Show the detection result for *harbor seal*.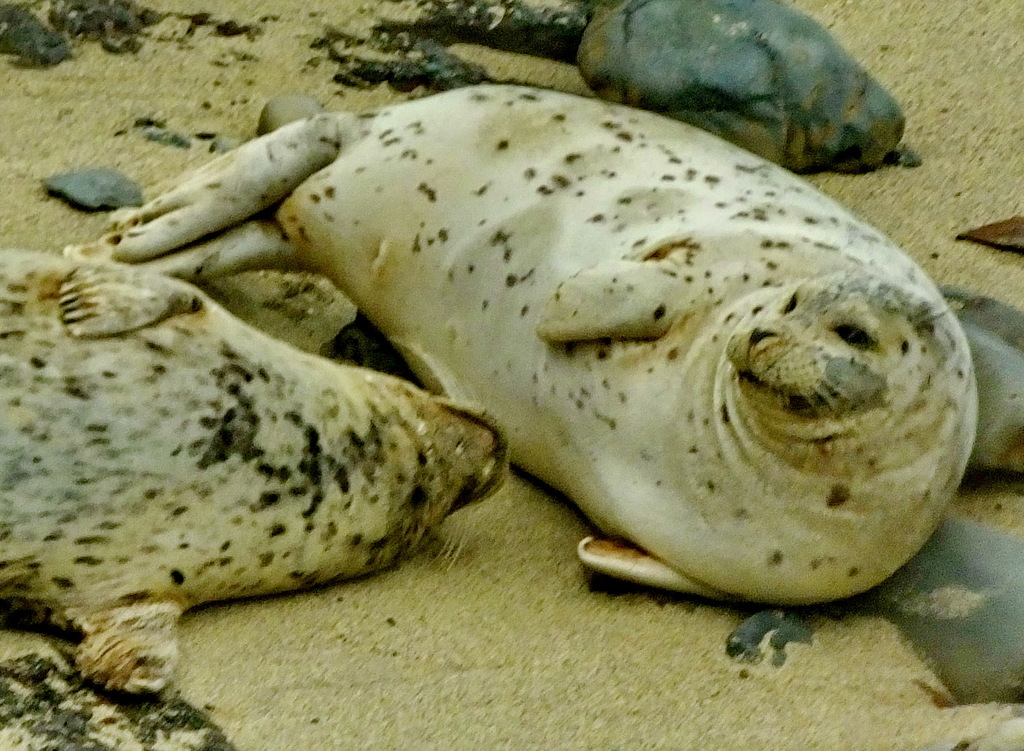
bbox=[66, 77, 973, 607].
